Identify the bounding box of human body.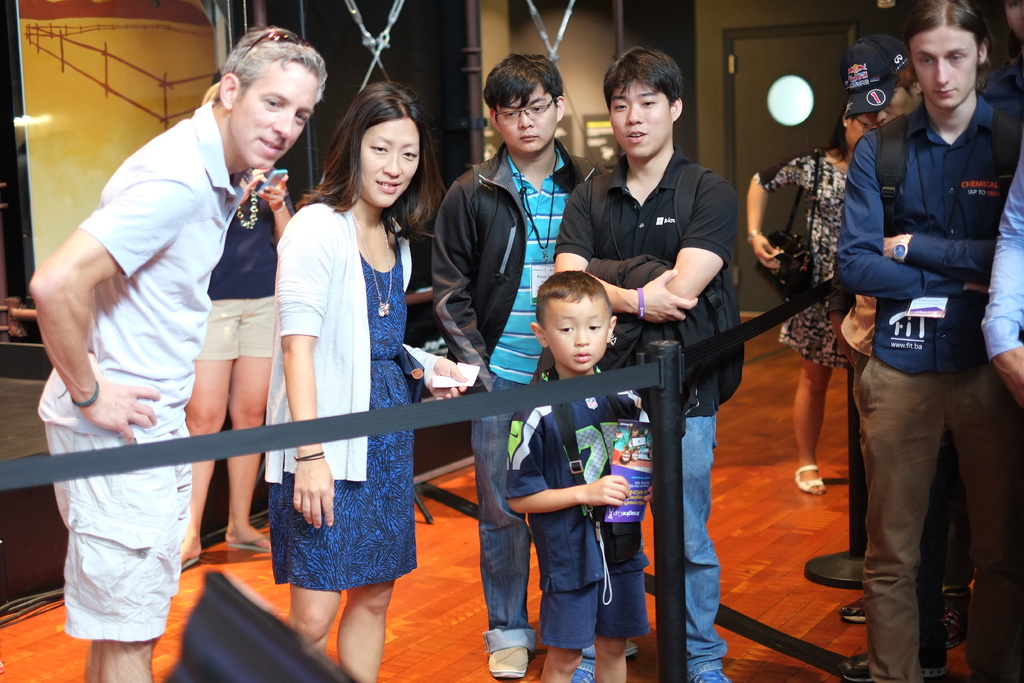
box(268, 69, 433, 682).
